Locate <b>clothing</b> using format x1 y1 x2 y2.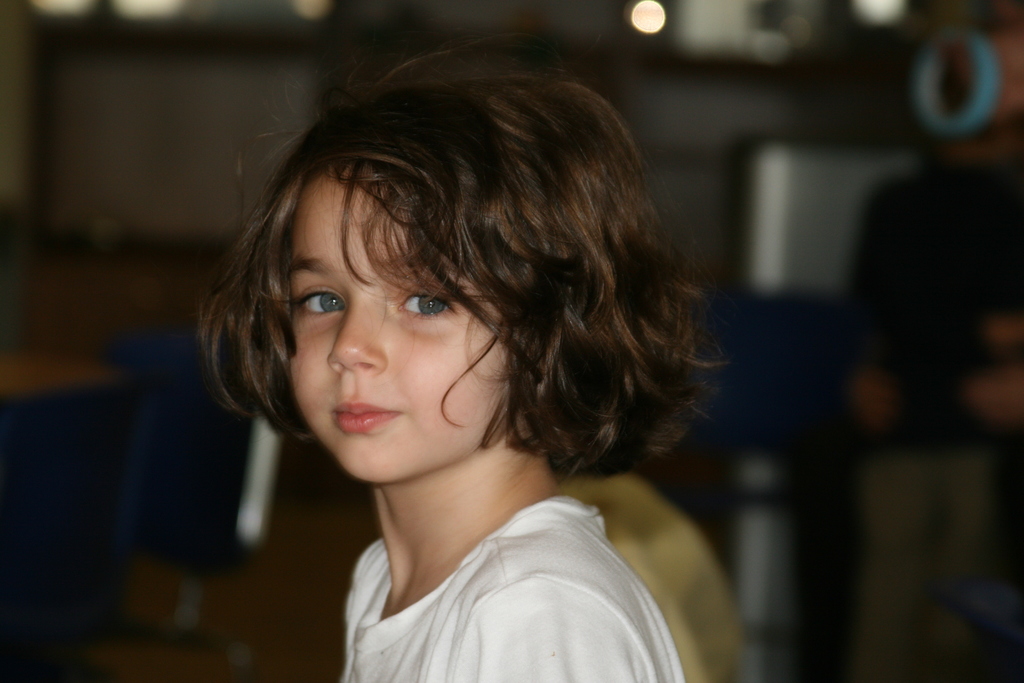
551 461 755 682.
